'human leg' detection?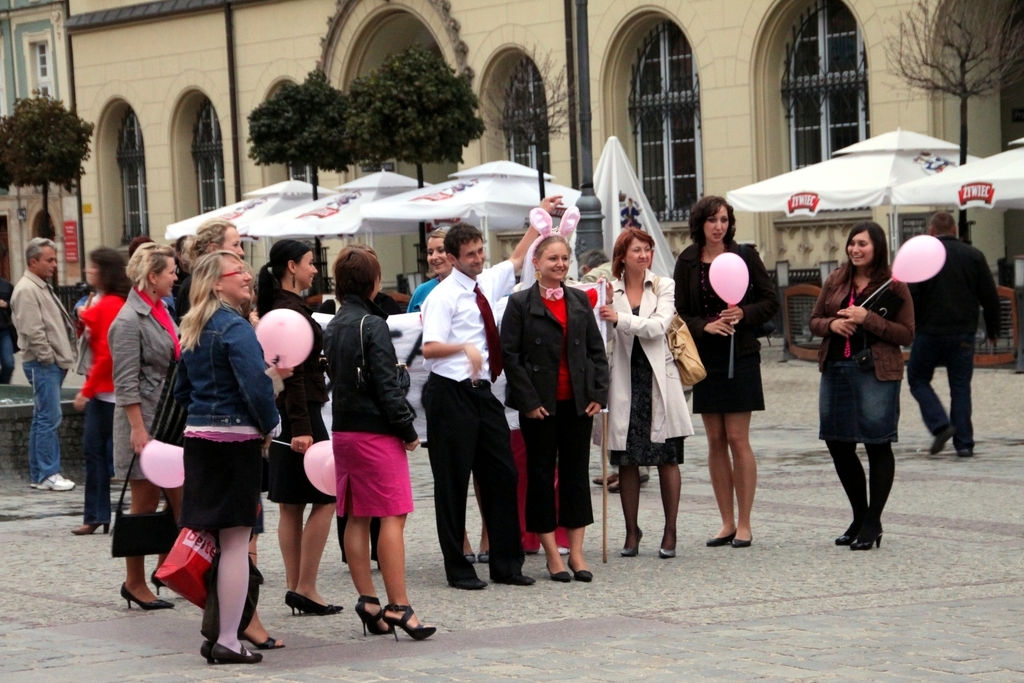
Rect(423, 375, 483, 588)
